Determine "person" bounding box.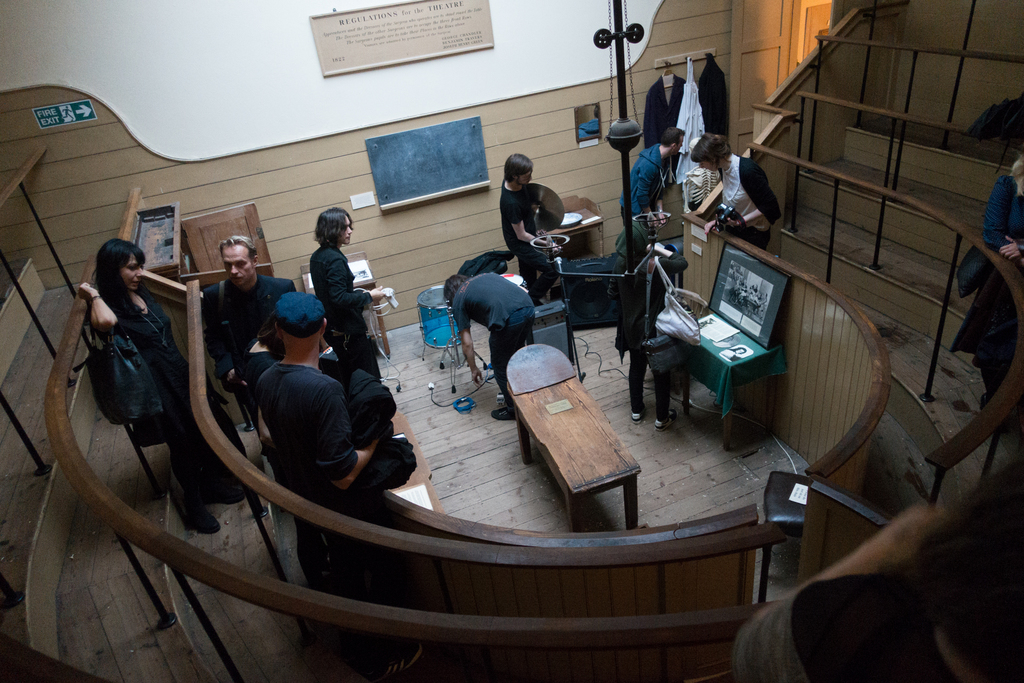
Determined: region(293, 197, 387, 383).
